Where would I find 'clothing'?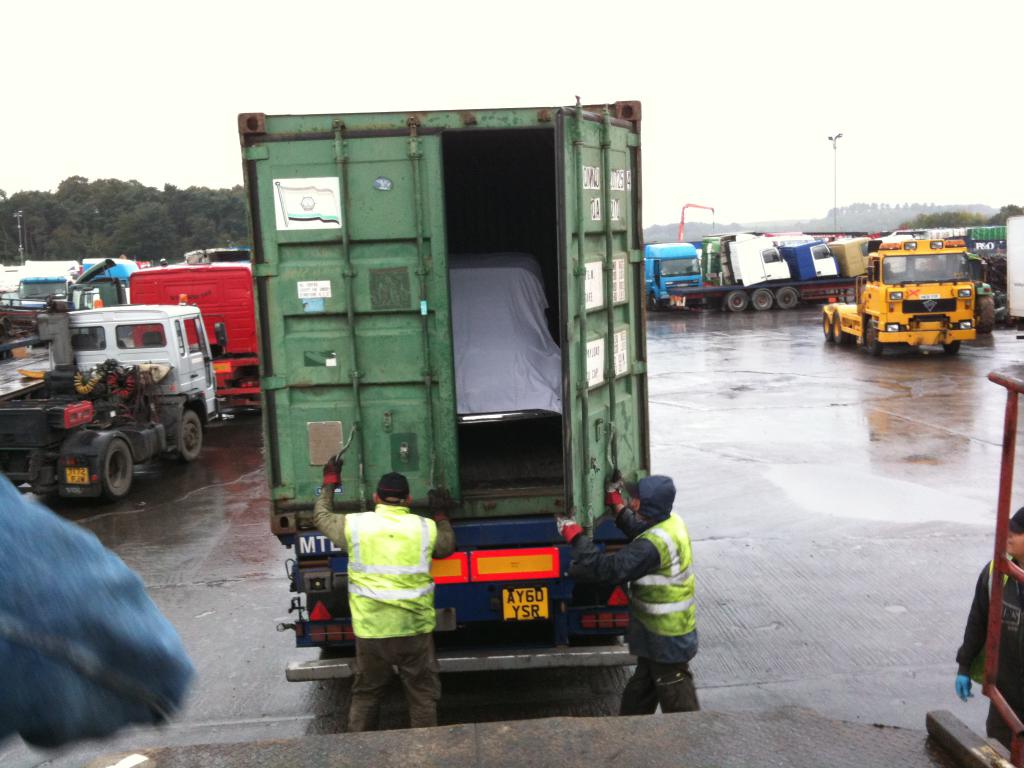
At (558,506,708,712).
